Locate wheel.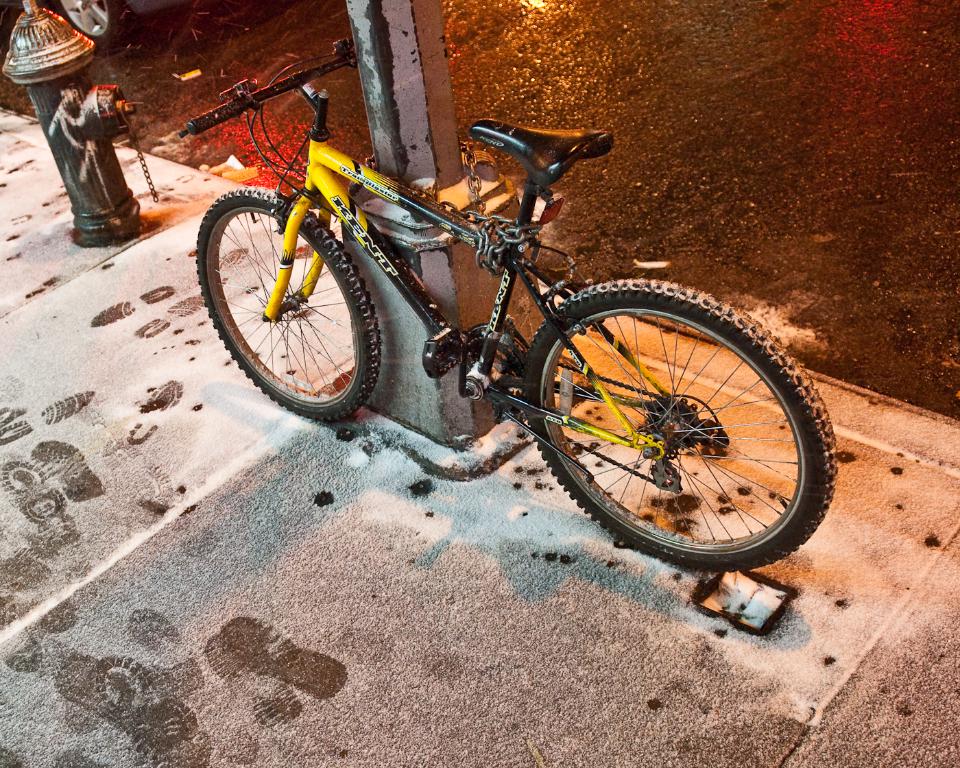
Bounding box: 197, 184, 386, 416.
